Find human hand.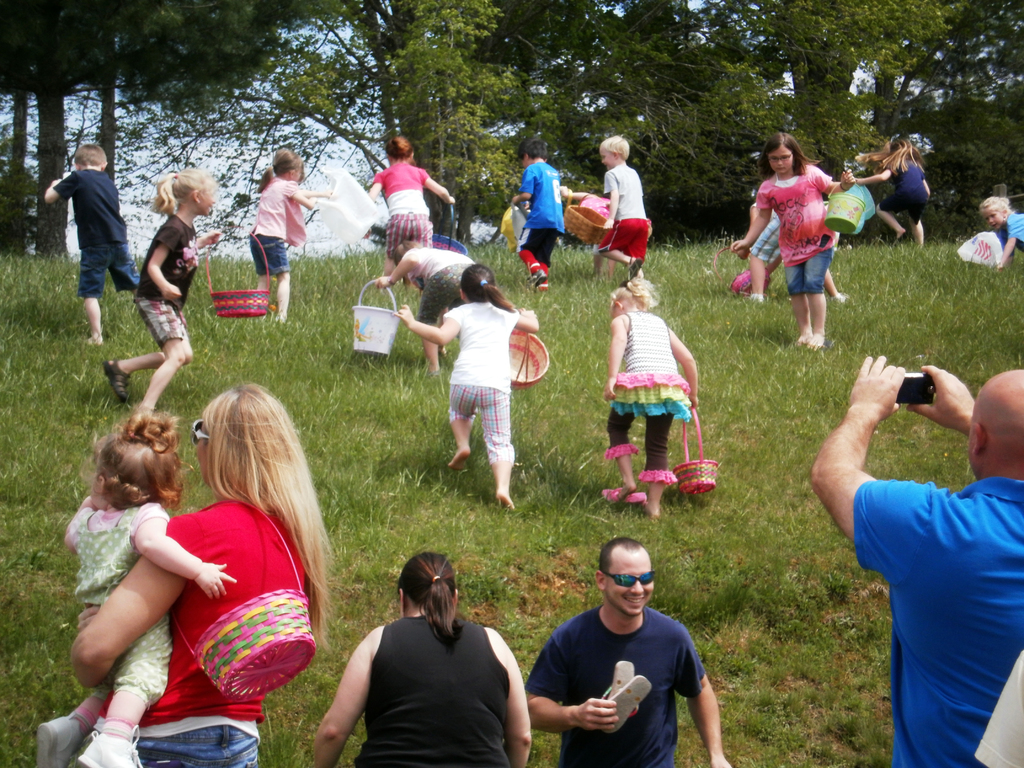
bbox(730, 240, 751, 254).
